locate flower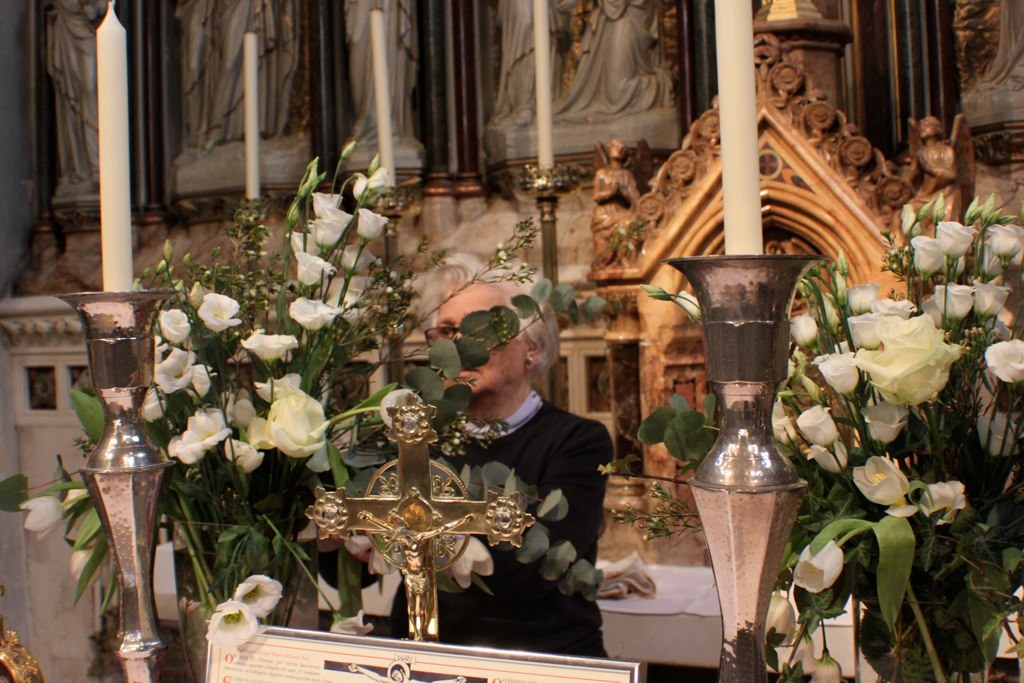
left=807, top=652, right=846, bottom=682
